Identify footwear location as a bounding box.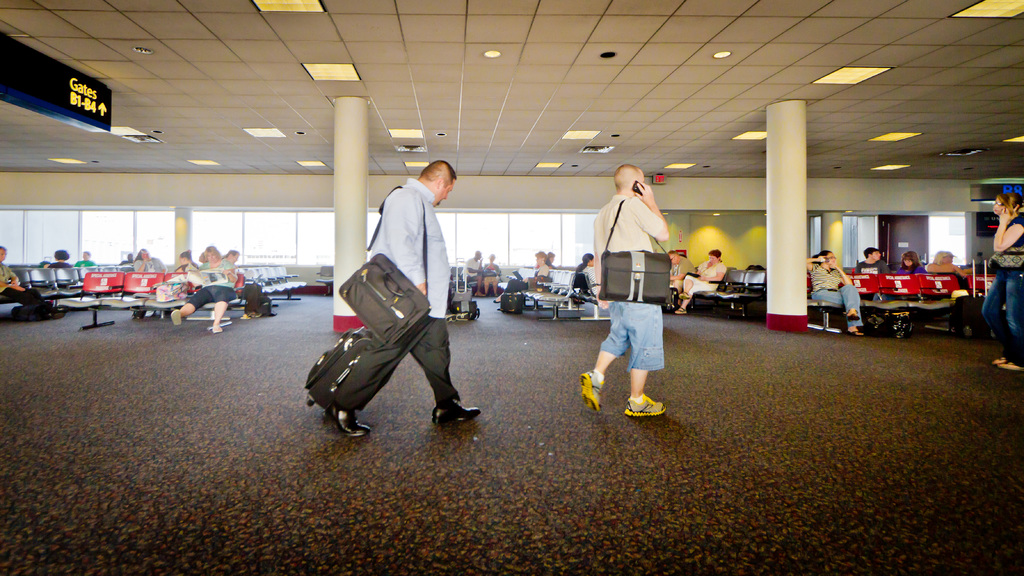
[172,305,182,324].
